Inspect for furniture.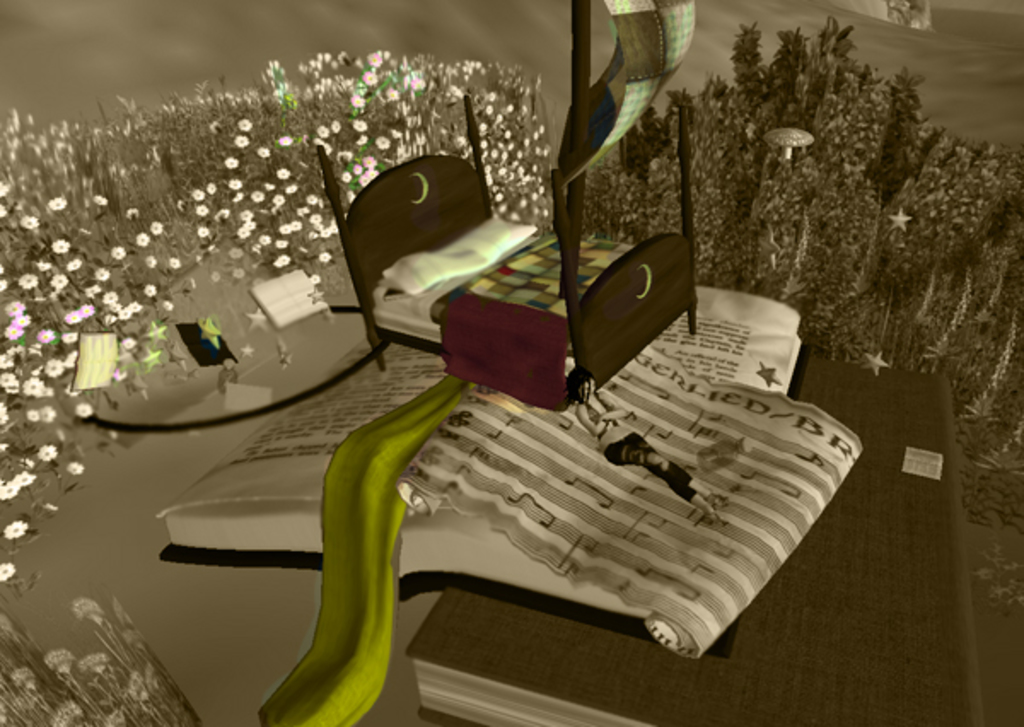
Inspection: 314,0,700,408.
